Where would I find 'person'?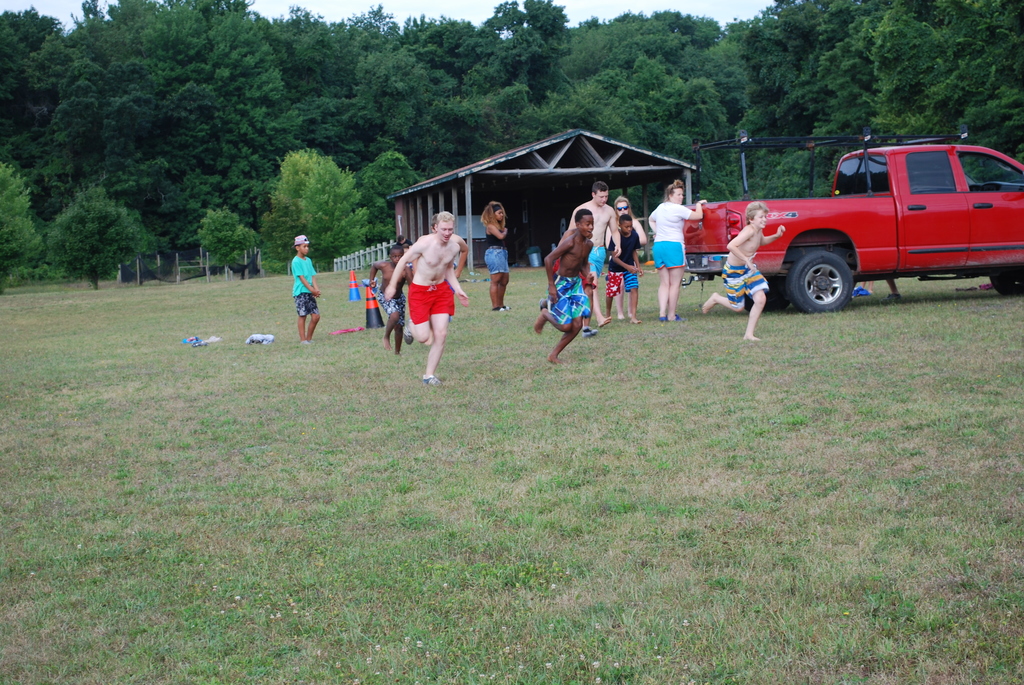
At 286 233 319 341.
